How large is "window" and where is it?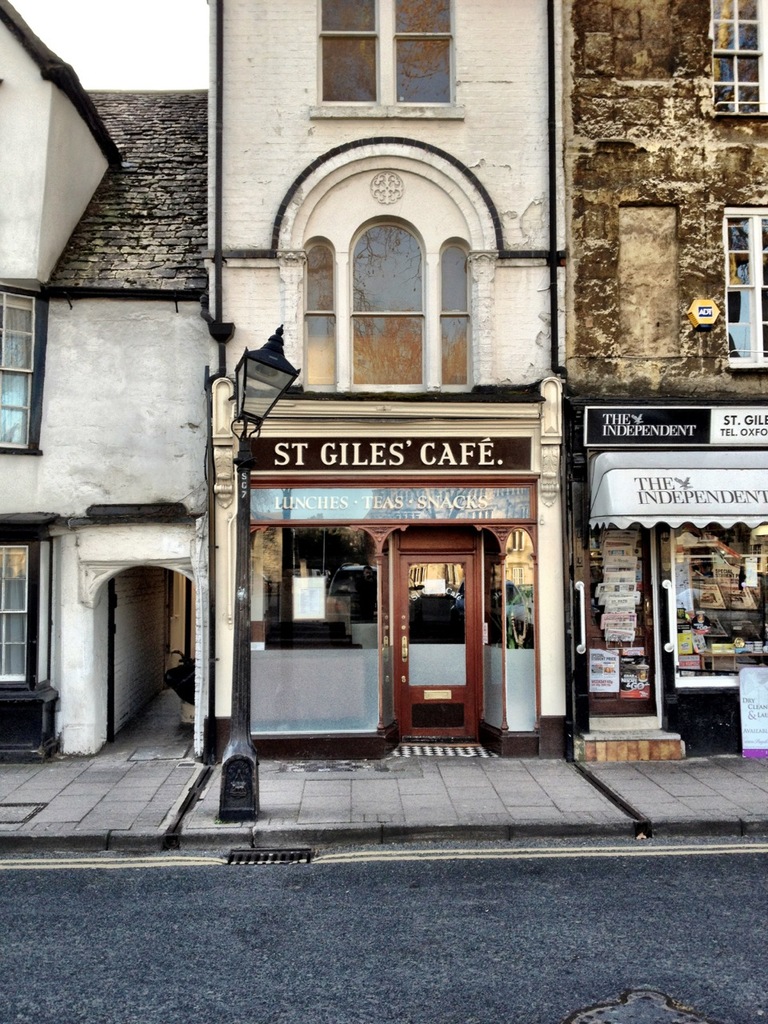
Bounding box: bbox=[0, 543, 26, 672].
